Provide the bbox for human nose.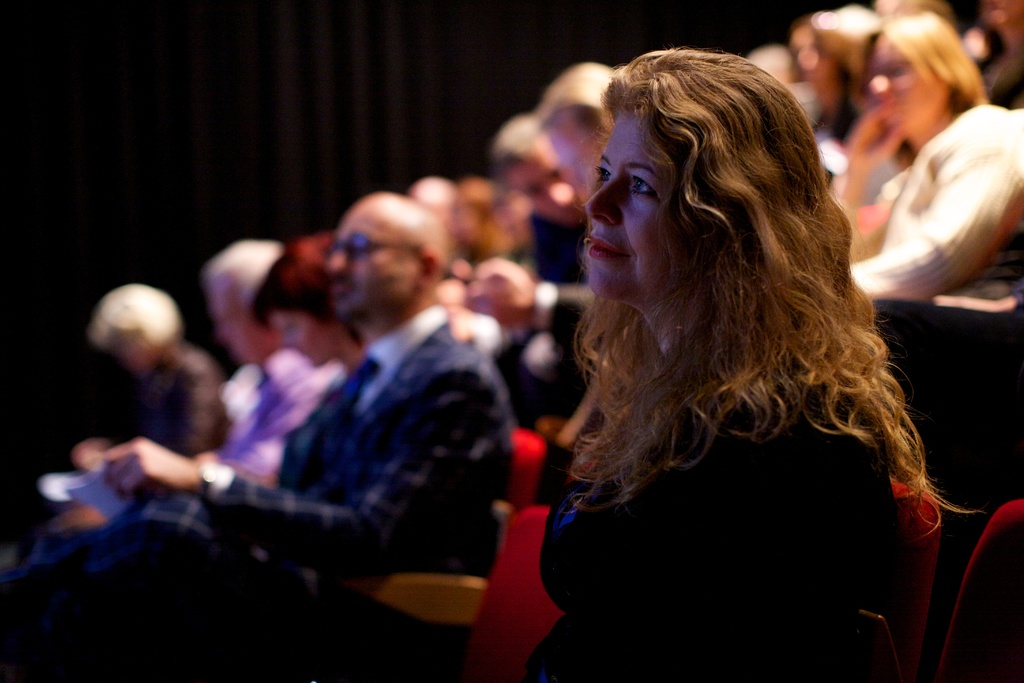
bbox=[279, 334, 296, 346].
